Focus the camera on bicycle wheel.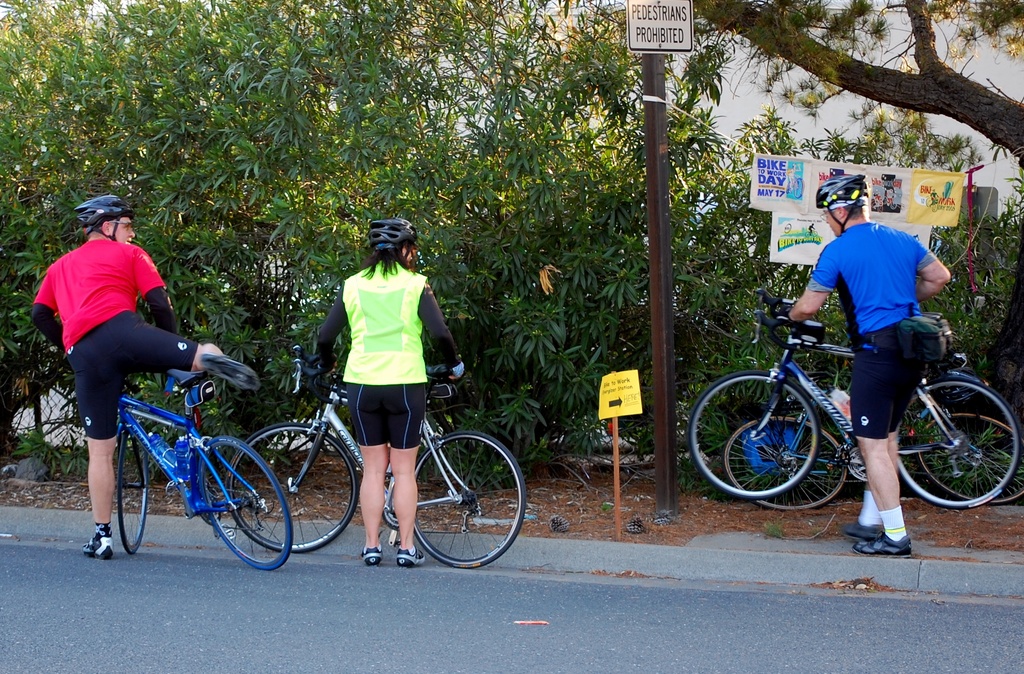
Focus region: <box>723,410,854,515</box>.
